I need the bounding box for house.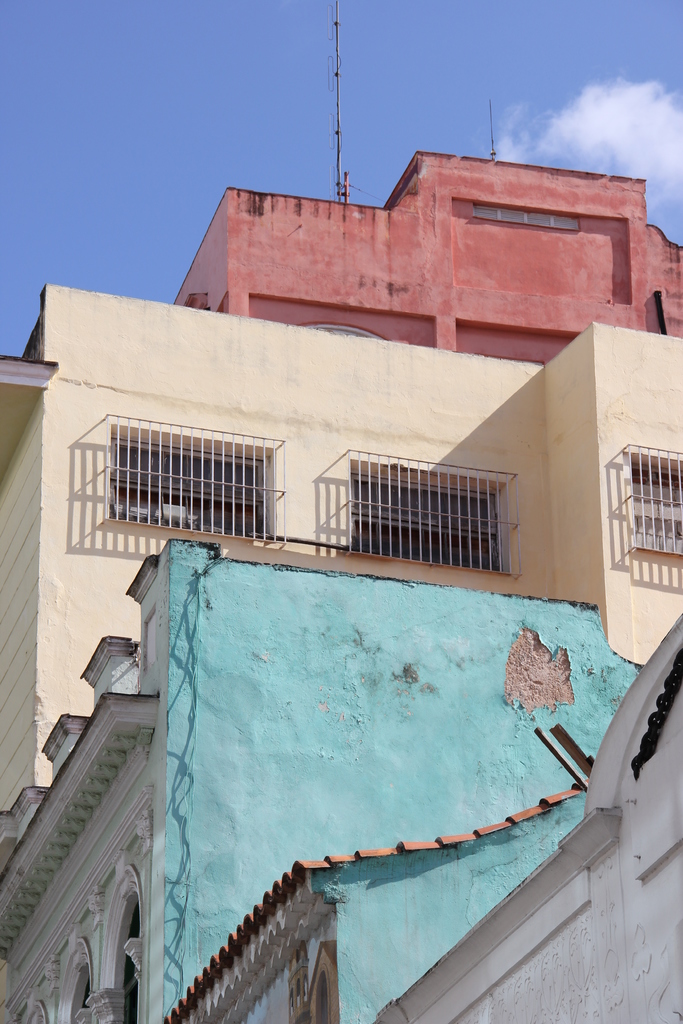
Here it is: <box>388,675,682,1023</box>.
